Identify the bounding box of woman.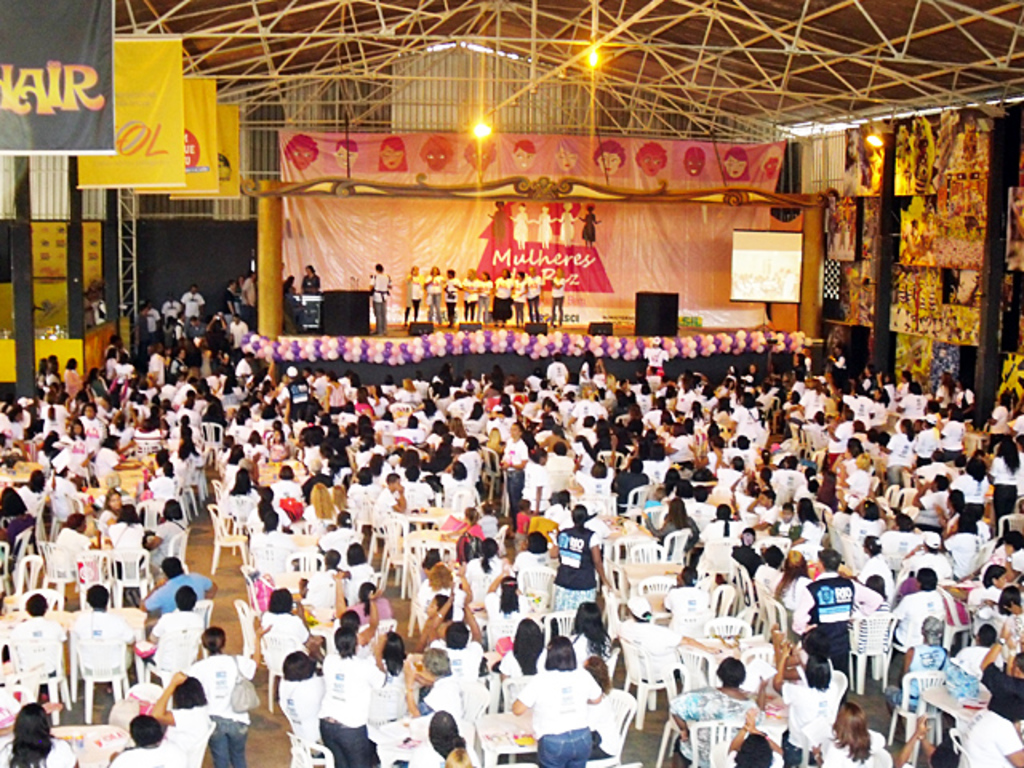
bbox(938, 371, 950, 402).
